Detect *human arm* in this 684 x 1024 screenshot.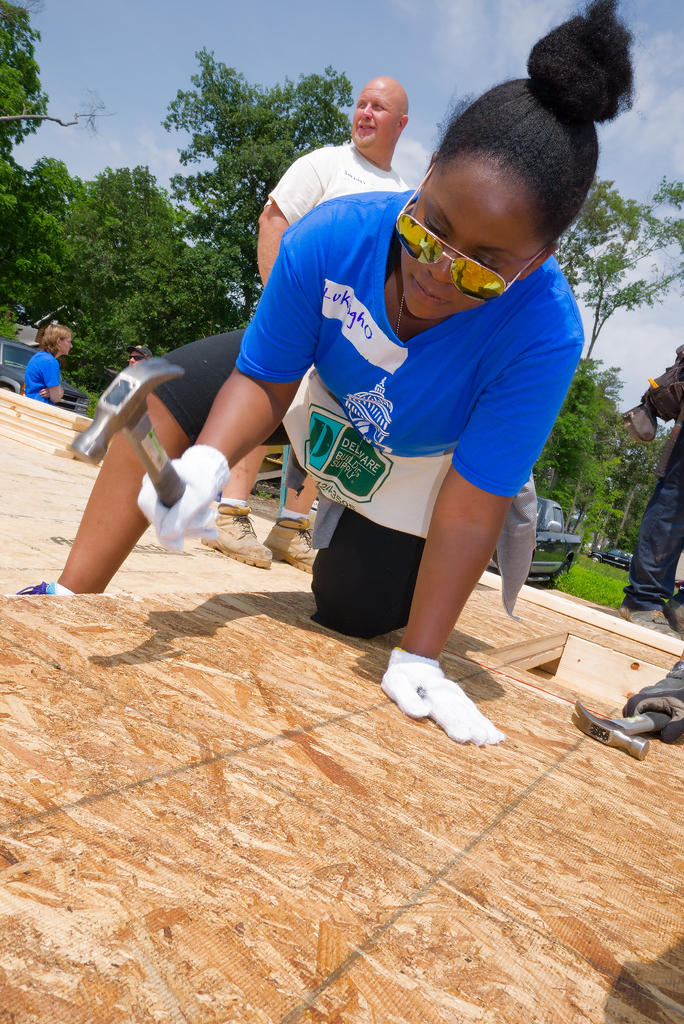
Detection: BBox(255, 147, 337, 292).
